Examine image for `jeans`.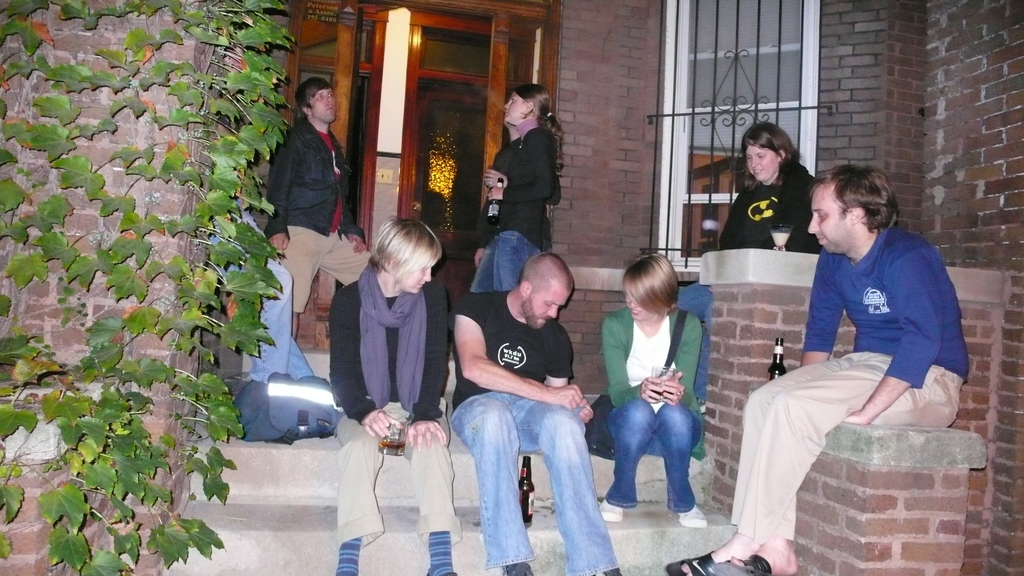
Examination result: region(252, 257, 319, 387).
